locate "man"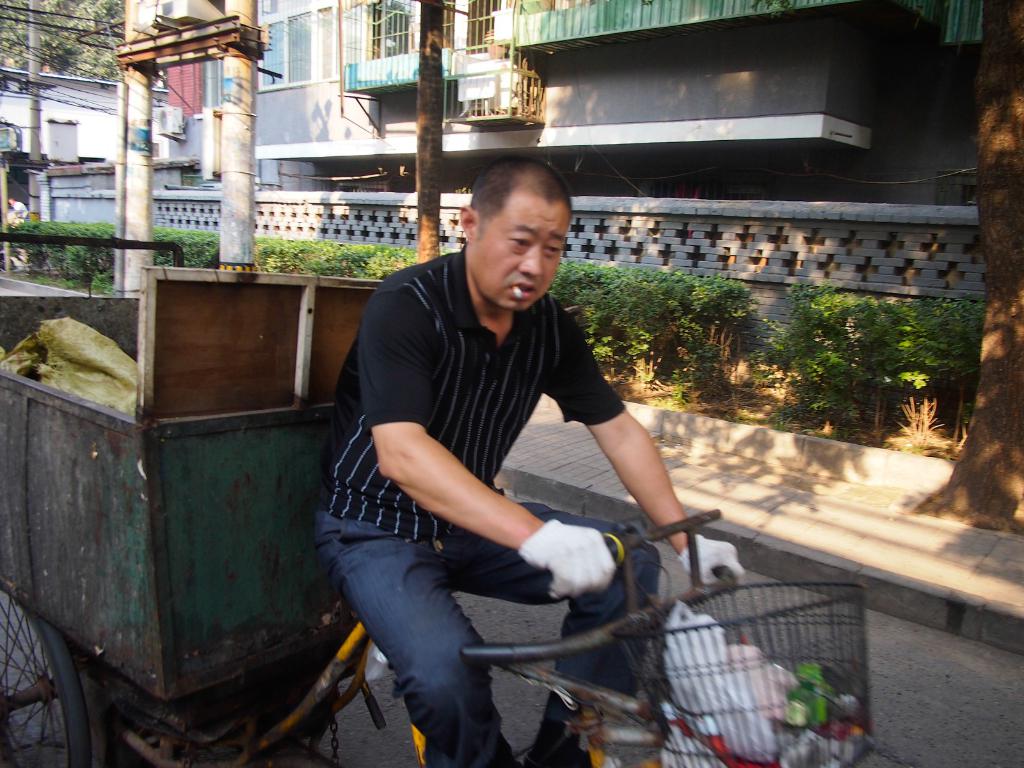
312:157:748:767
